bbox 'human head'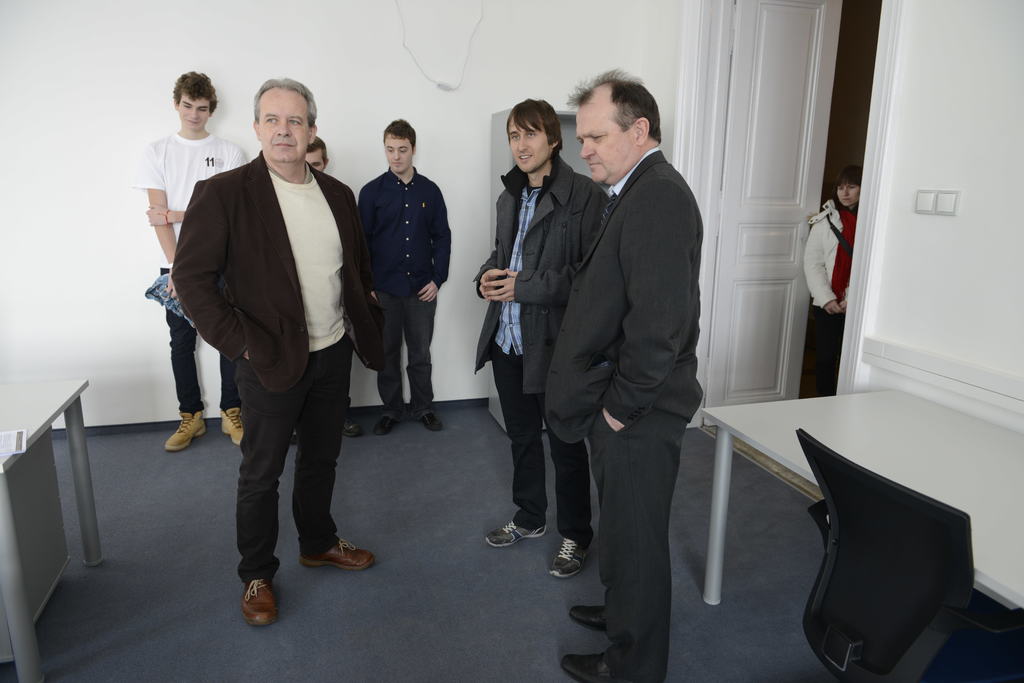
508 99 562 177
